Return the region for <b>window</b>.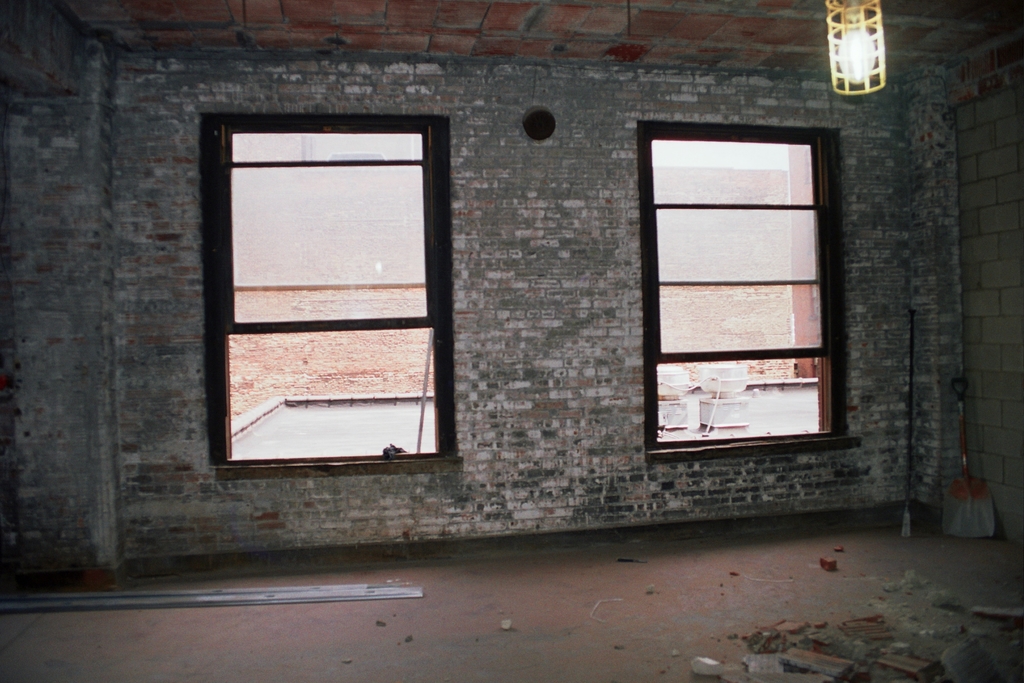
bbox=[200, 115, 461, 457].
